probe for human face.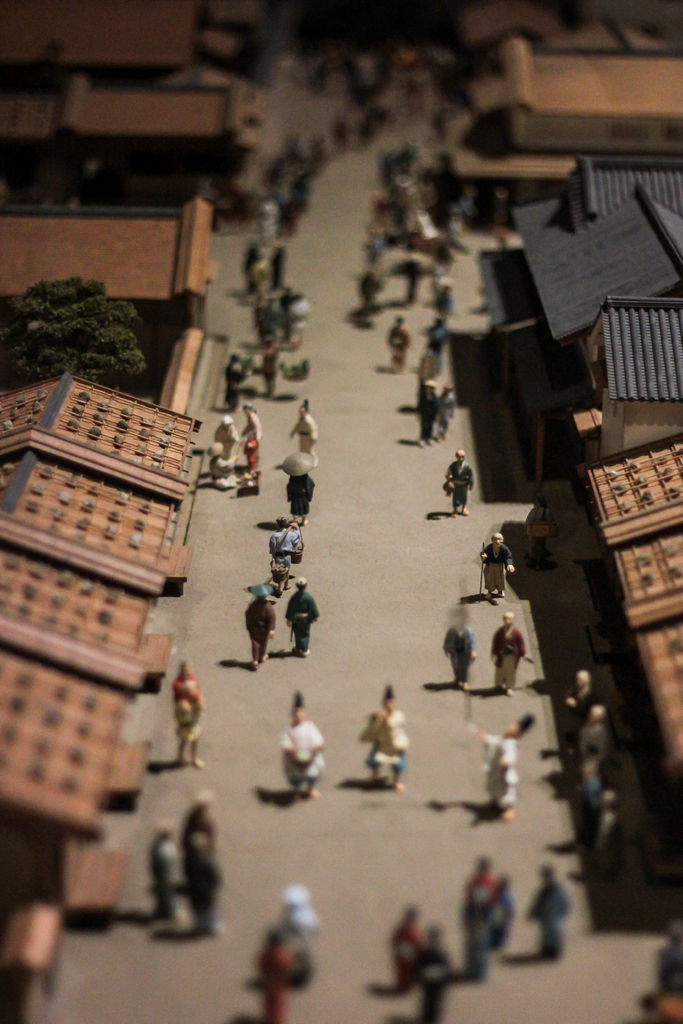
Probe result: (491, 531, 506, 551).
